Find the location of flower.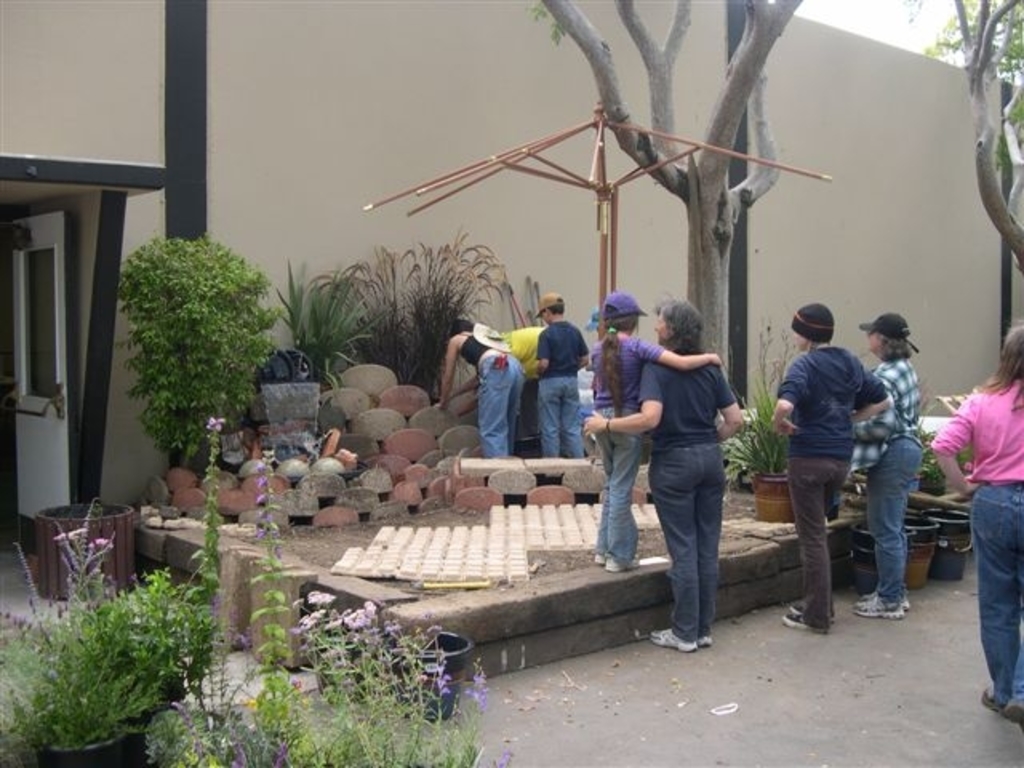
Location: 491,752,510,766.
